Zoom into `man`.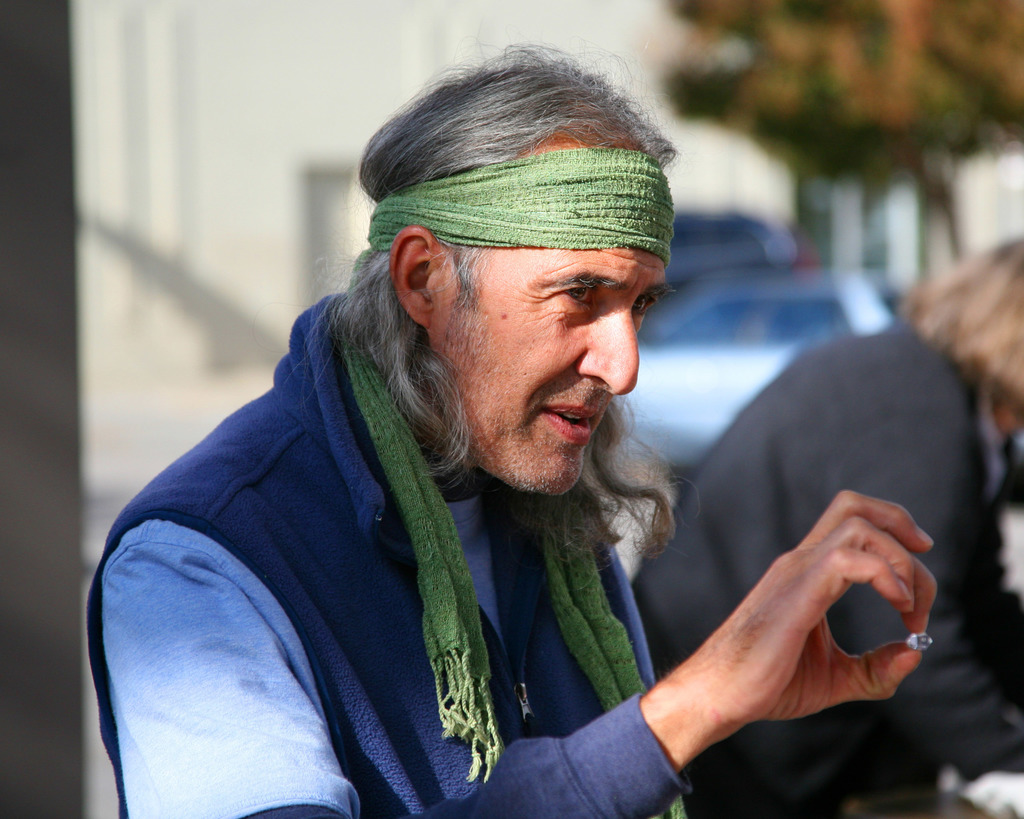
Zoom target: region(89, 35, 950, 818).
